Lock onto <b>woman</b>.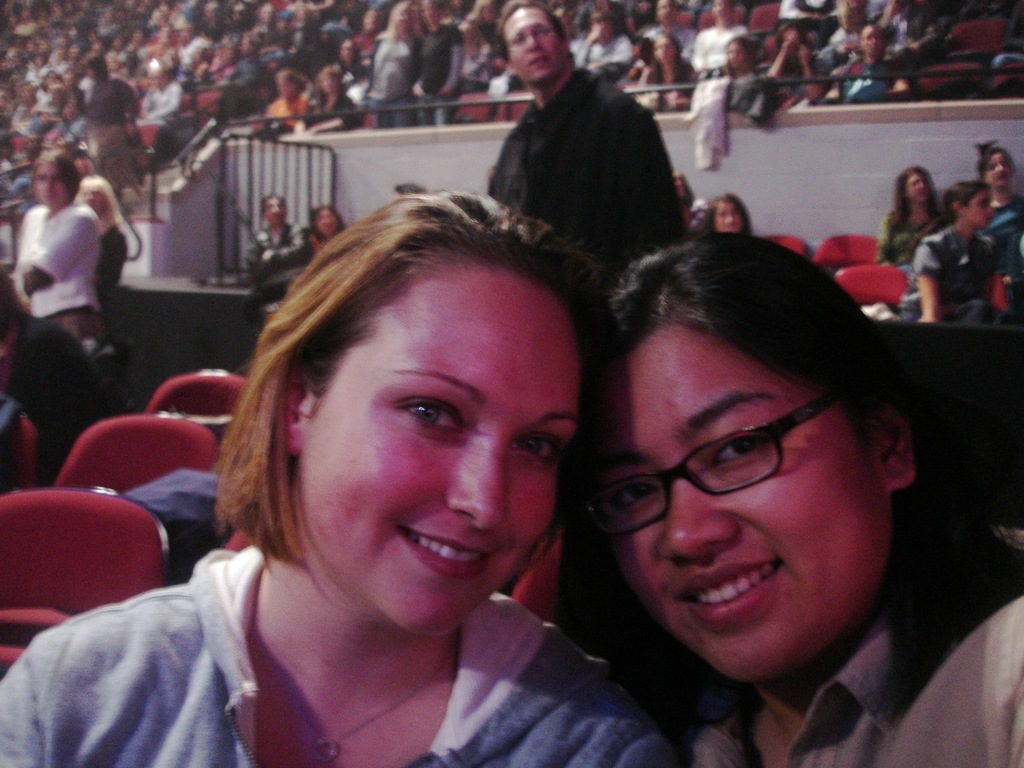
Locked: 882 158 948 274.
